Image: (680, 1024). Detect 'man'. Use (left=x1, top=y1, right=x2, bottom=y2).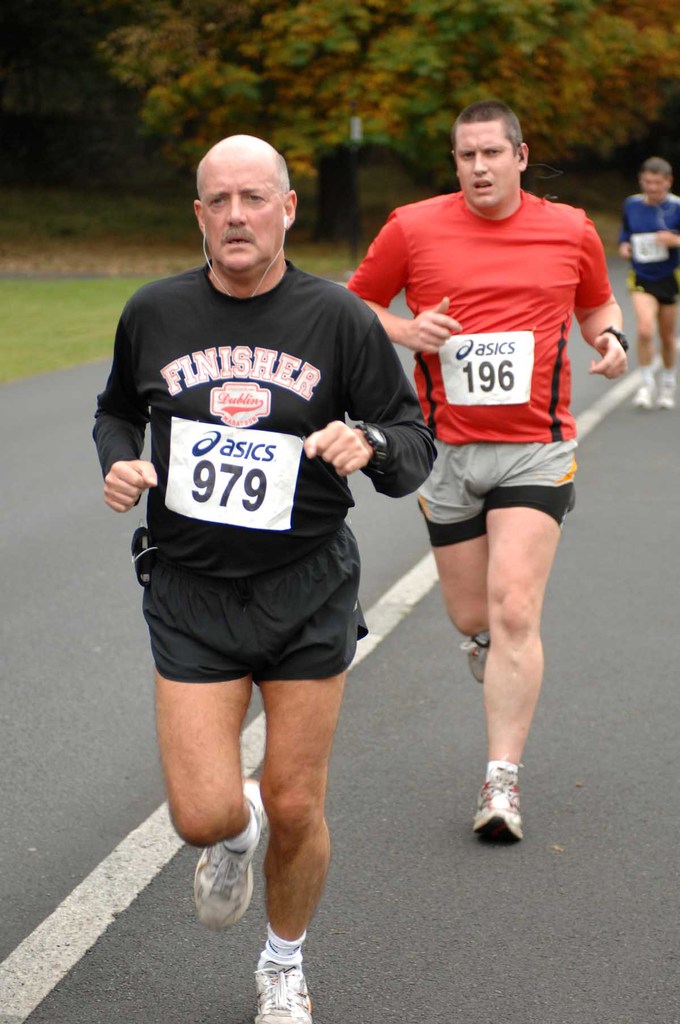
(left=339, top=97, right=626, bottom=839).
